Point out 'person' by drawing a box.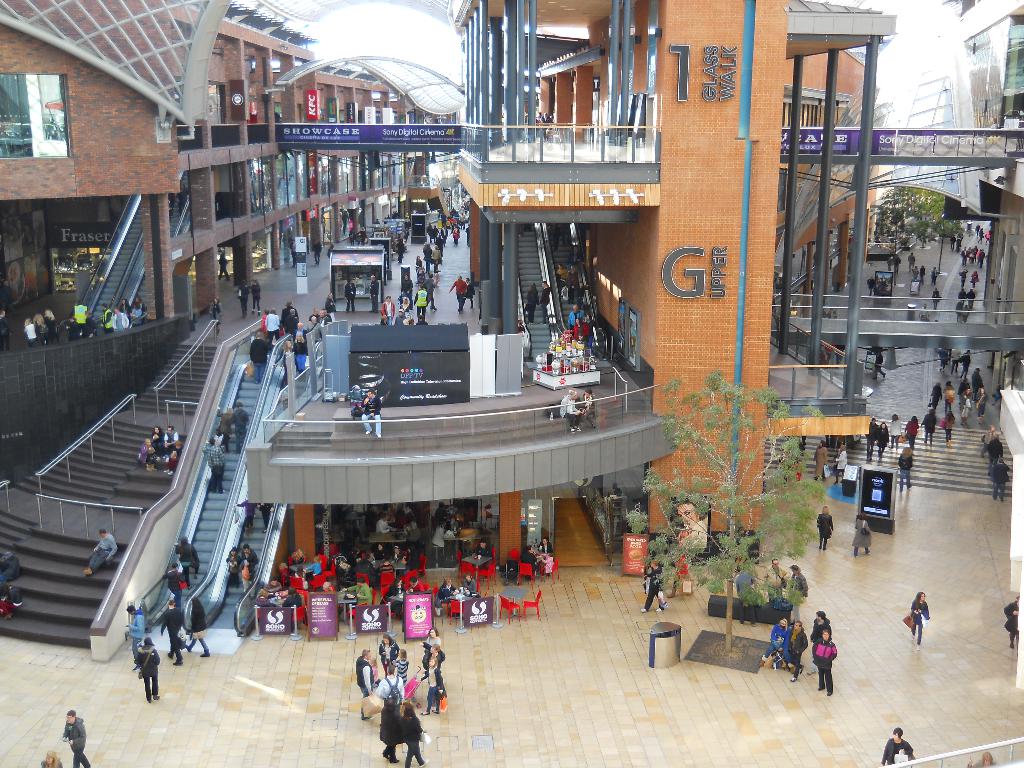
<region>200, 435, 225, 494</region>.
